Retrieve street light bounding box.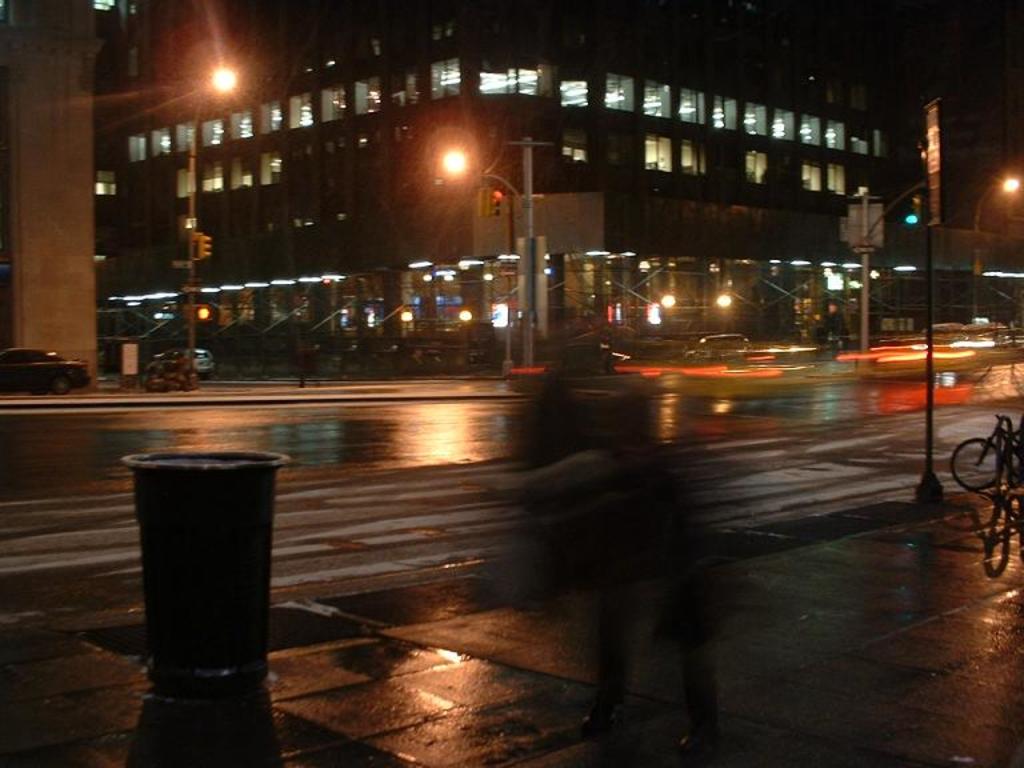
Bounding box: crop(976, 172, 1023, 323).
